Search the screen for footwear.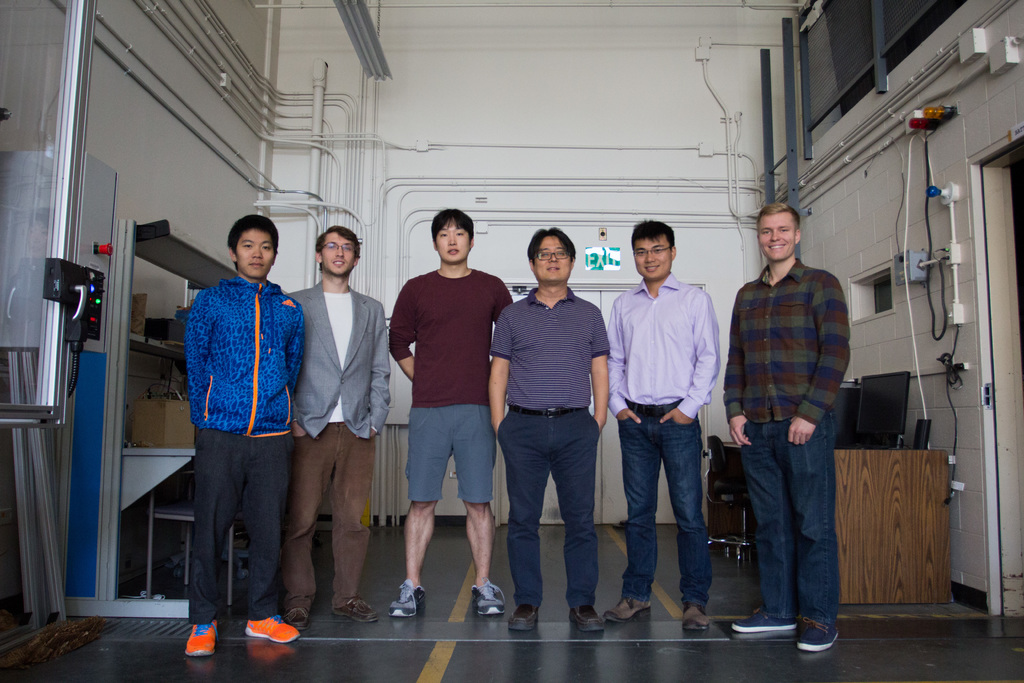
Found at 568, 607, 604, 631.
